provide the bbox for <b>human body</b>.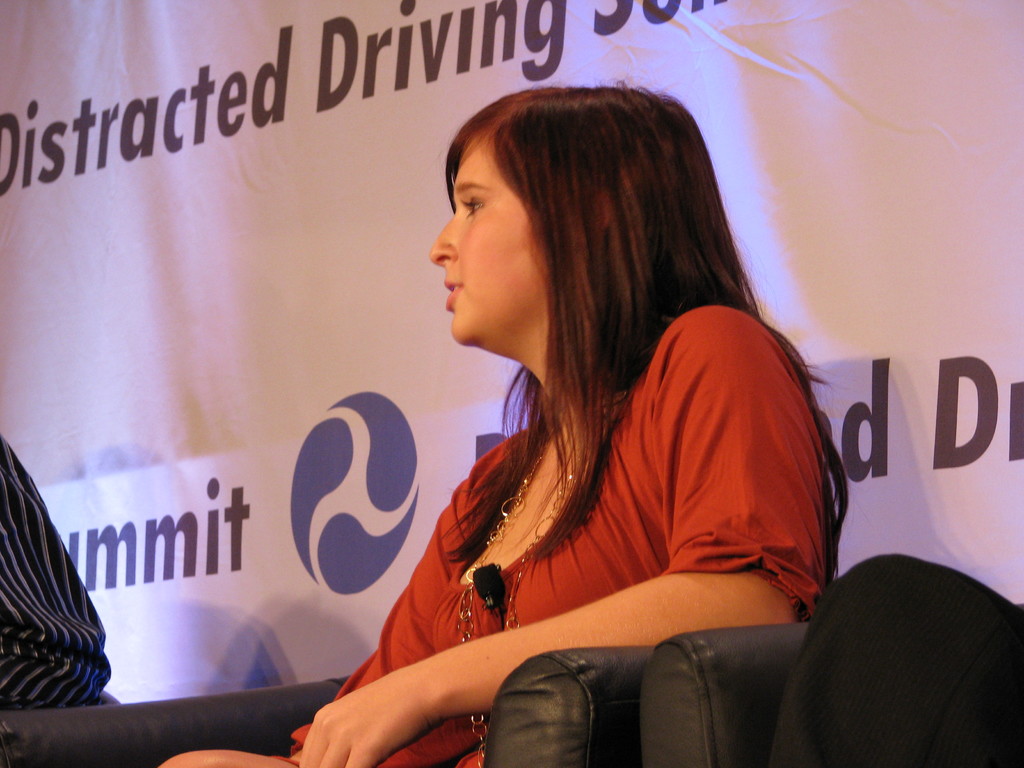
crop(0, 435, 104, 701).
